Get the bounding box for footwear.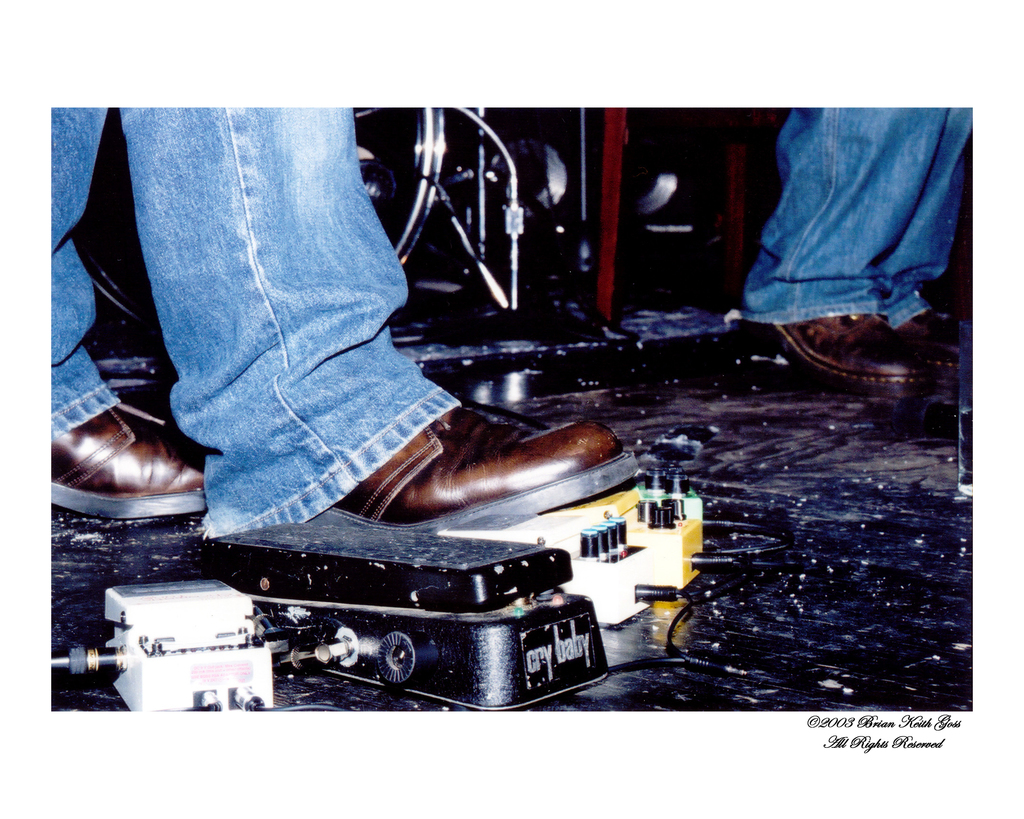
[900,303,976,376].
